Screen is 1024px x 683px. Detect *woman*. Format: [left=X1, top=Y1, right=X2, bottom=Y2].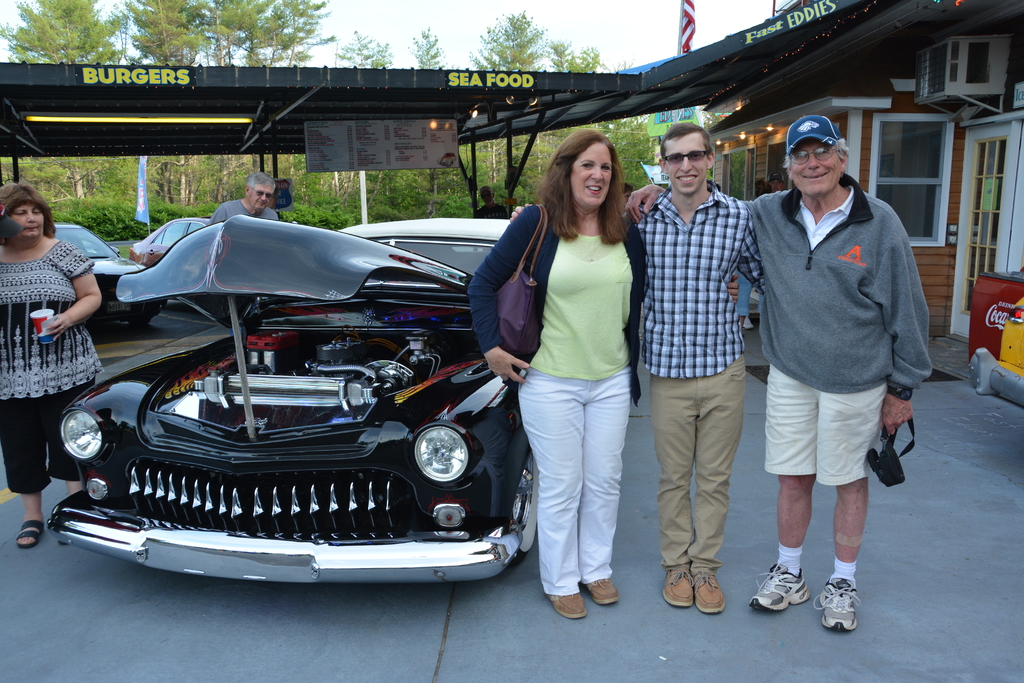
[left=497, top=121, right=659, bottom=618].
